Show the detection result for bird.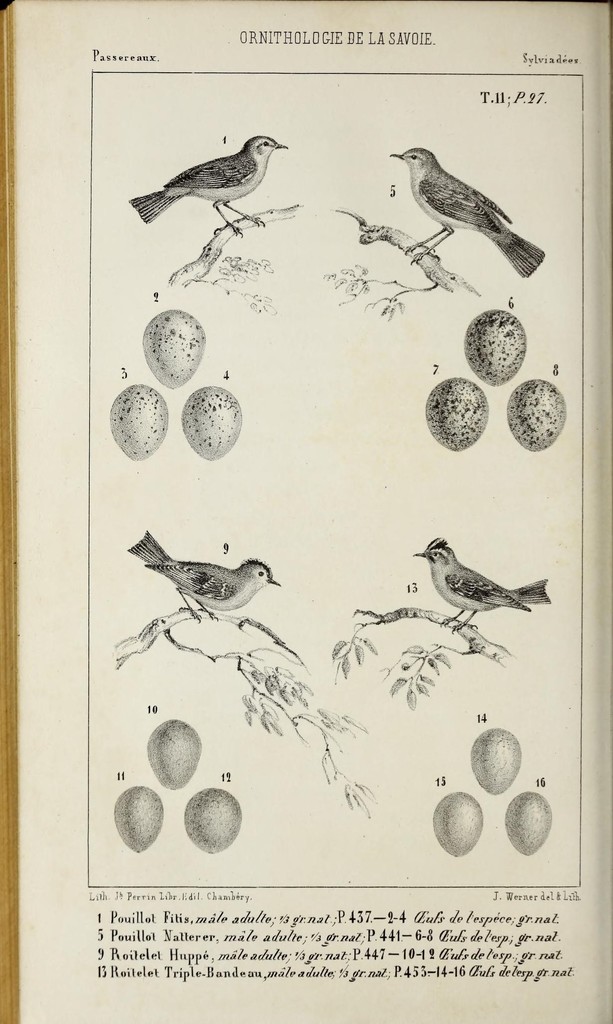
select_region(388, 143, 550, 286).
